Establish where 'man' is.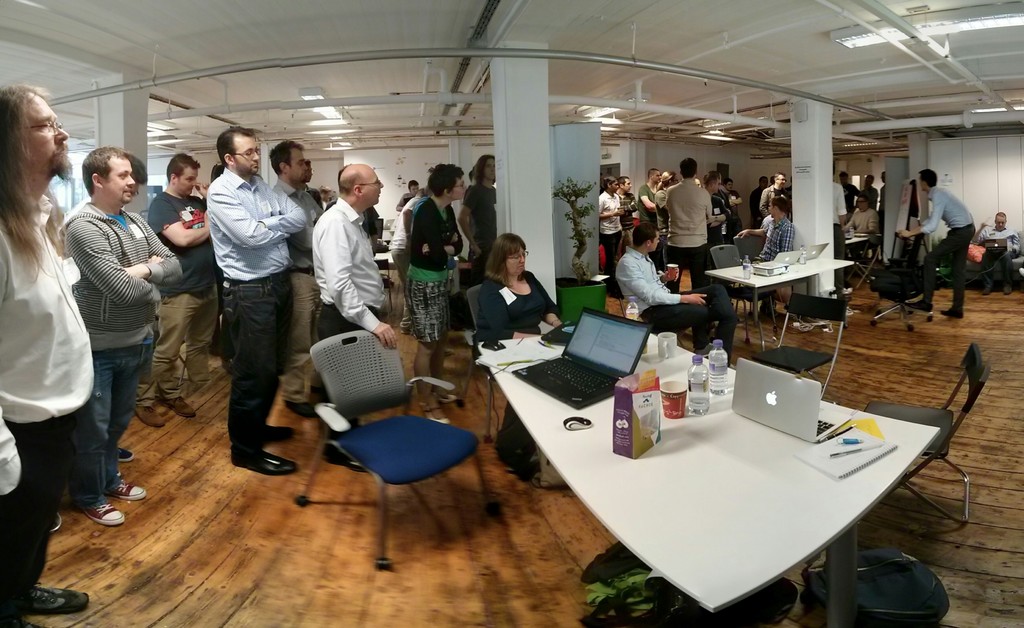
Established at {"left": 132, "top": 151, "right": 216, "bottom": 429}.
